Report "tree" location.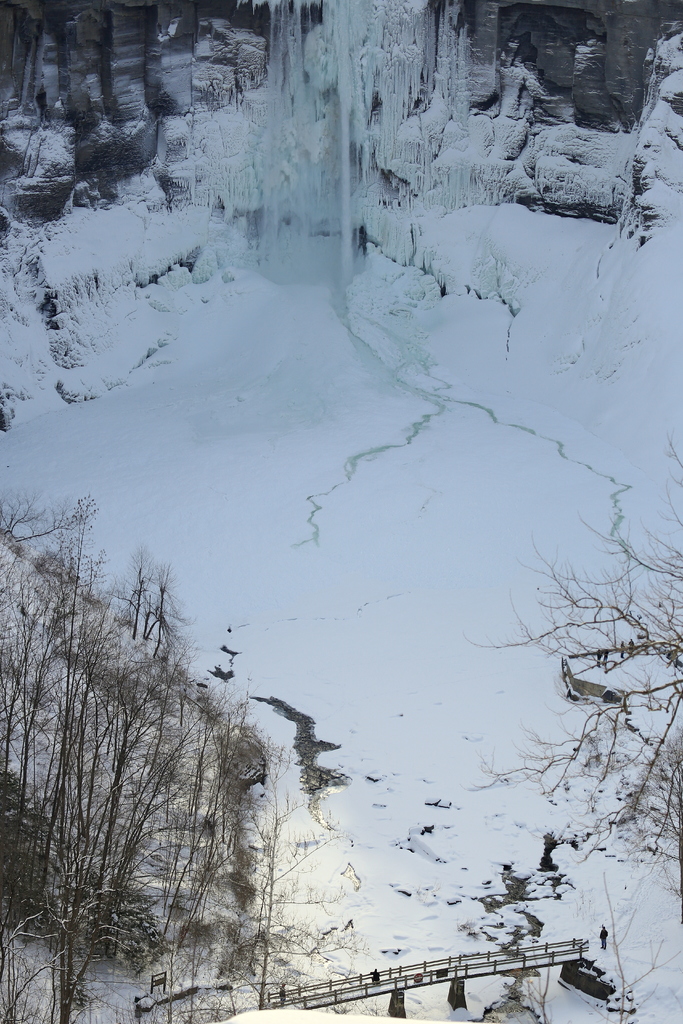
Report: BBox(0, 495, 354, 1023).
